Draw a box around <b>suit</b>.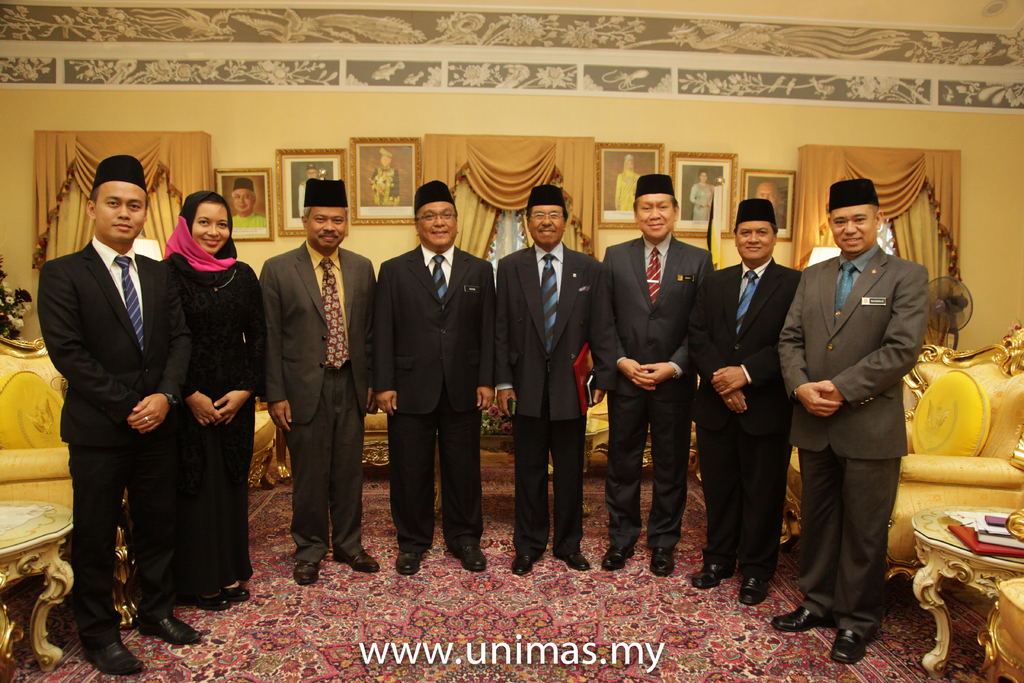
crop(35, 242, 195, 648).
